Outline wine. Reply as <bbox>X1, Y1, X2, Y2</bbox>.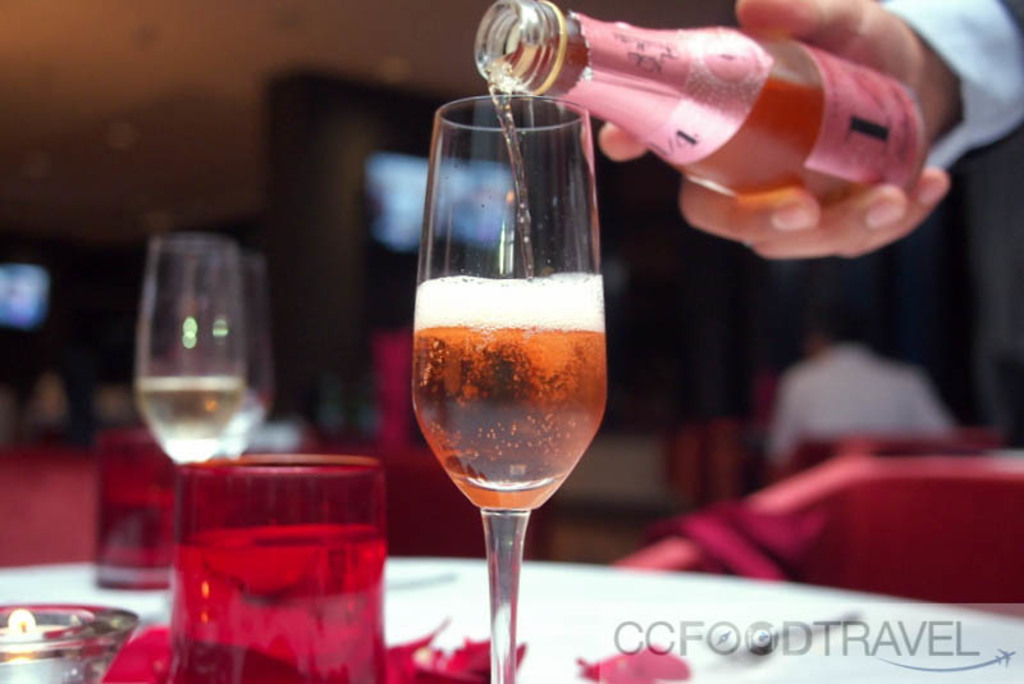
<bbox>481, 37, 928, 288</bbox>.
